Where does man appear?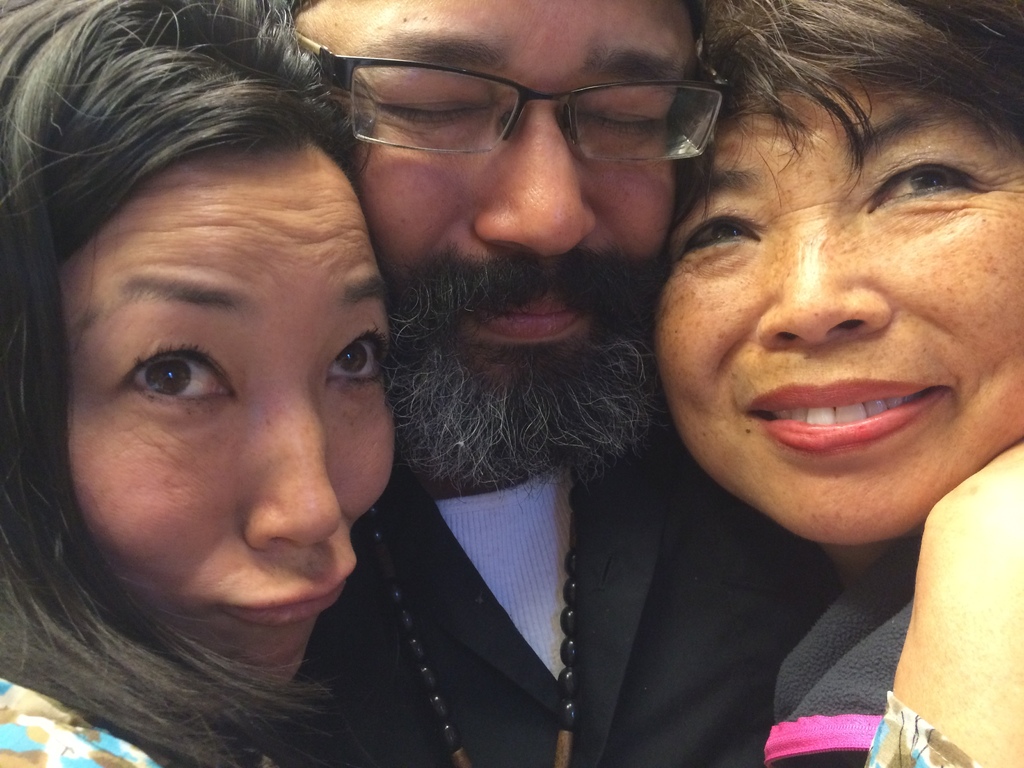
Appears at (x1=248, y1=0, x2=852, y2=767).
